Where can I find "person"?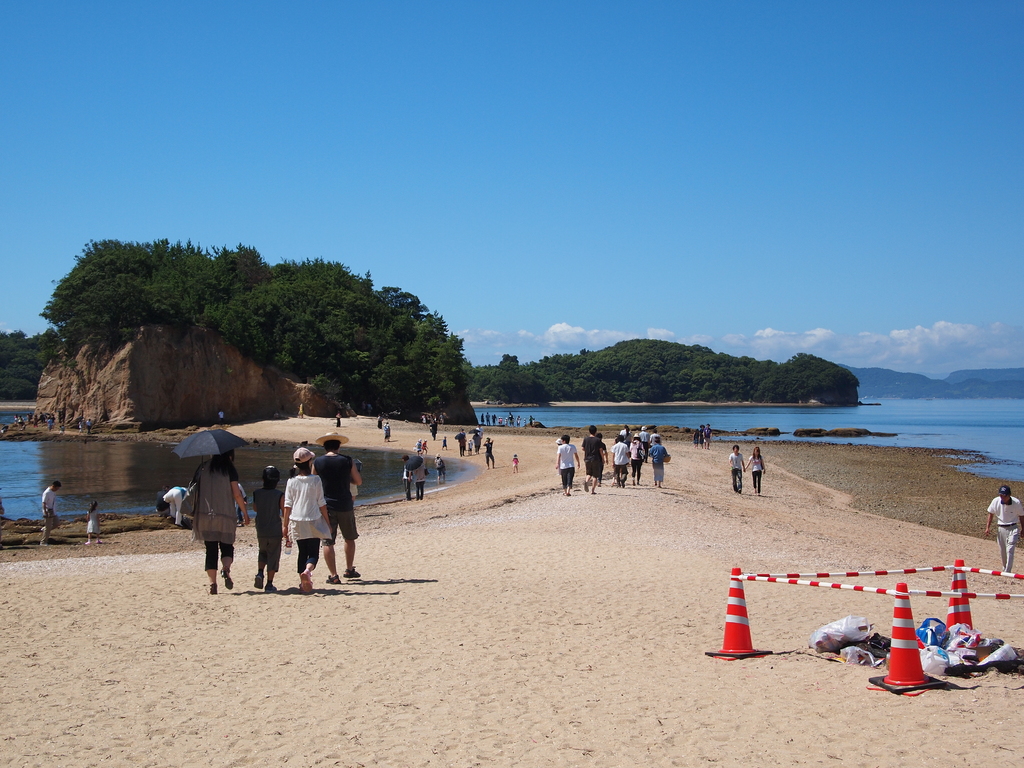
You can find it at left=216, top=414, right=223, bottom=431.
